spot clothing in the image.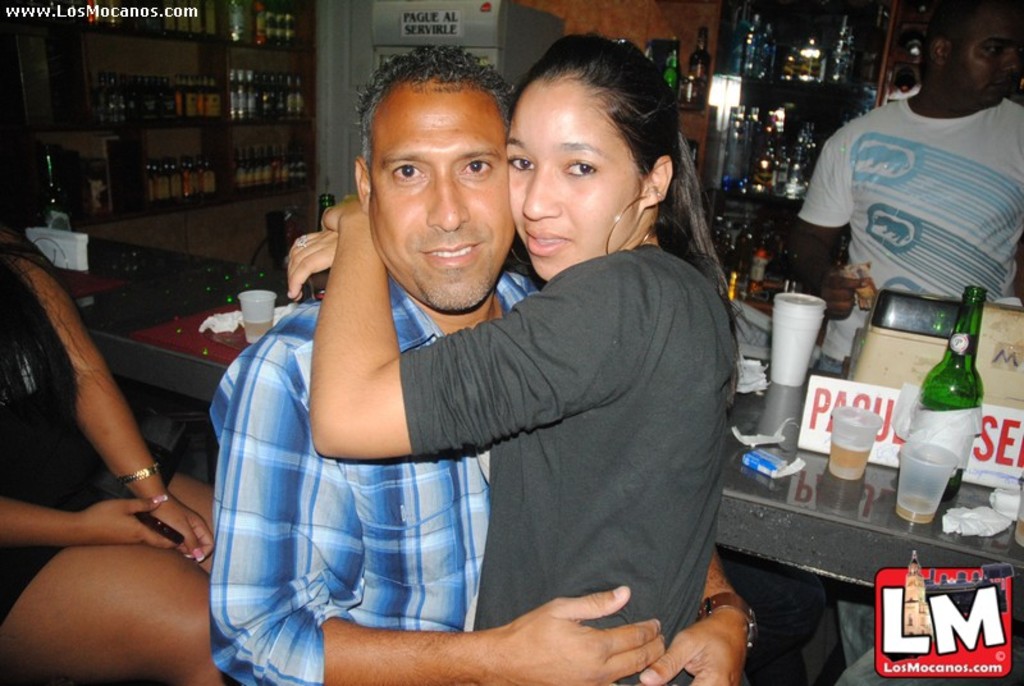
clothing found at <region>205, 269, 545, 685</region>.
